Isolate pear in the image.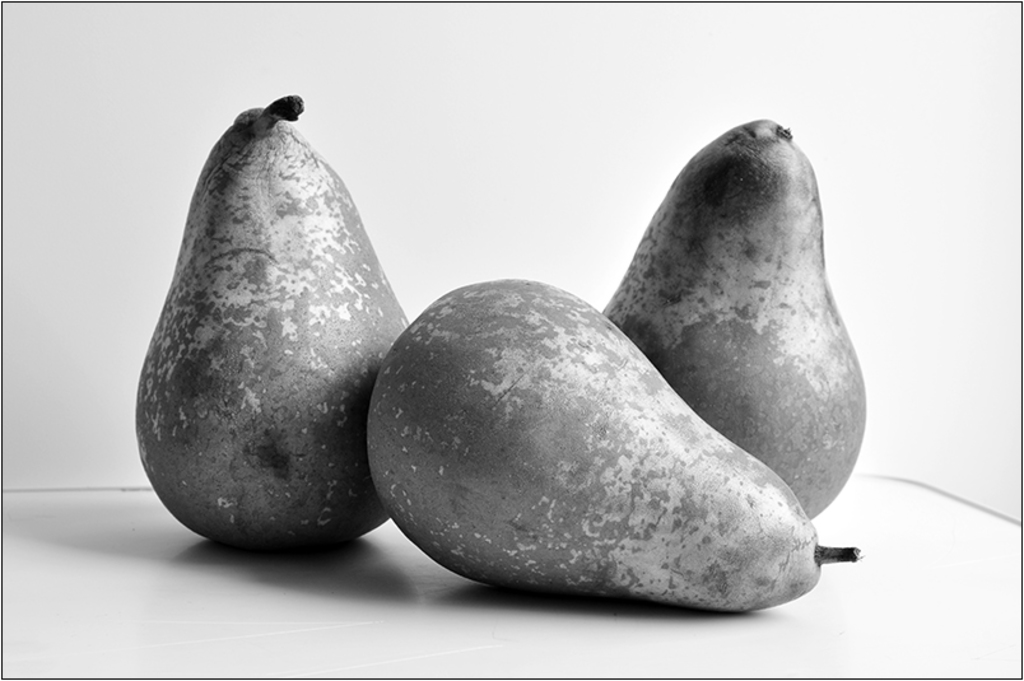
Isolated region: detection(604, 122, 870, 521).
